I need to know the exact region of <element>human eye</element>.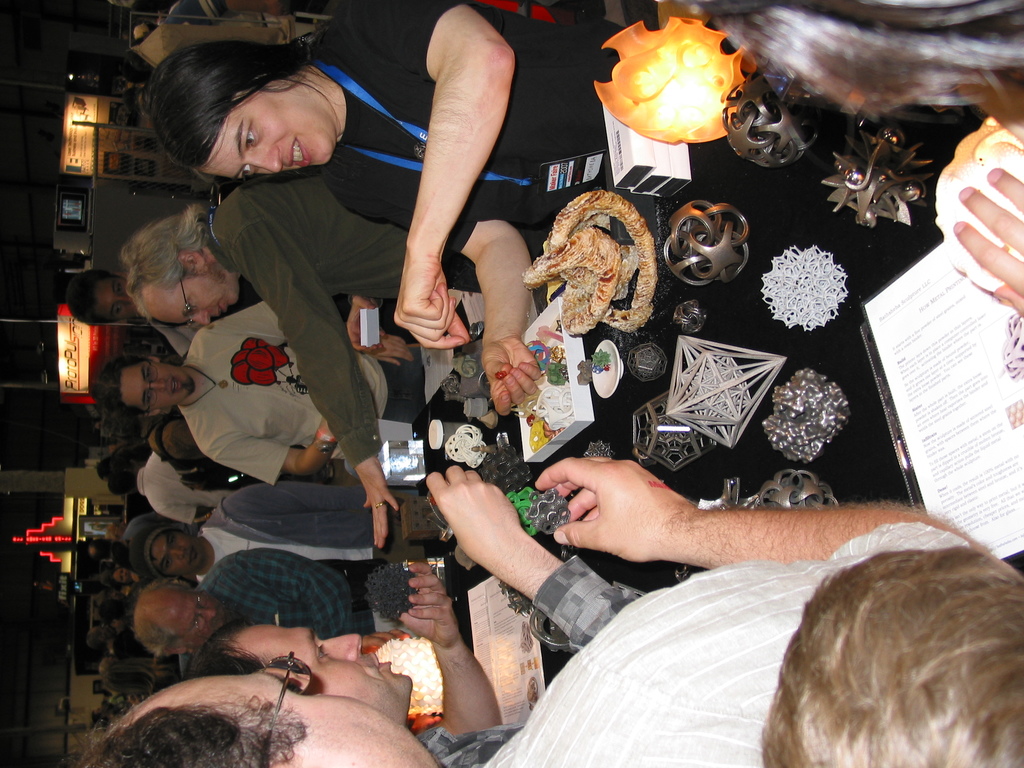
Region: locate(239, 164, 258, 181).
